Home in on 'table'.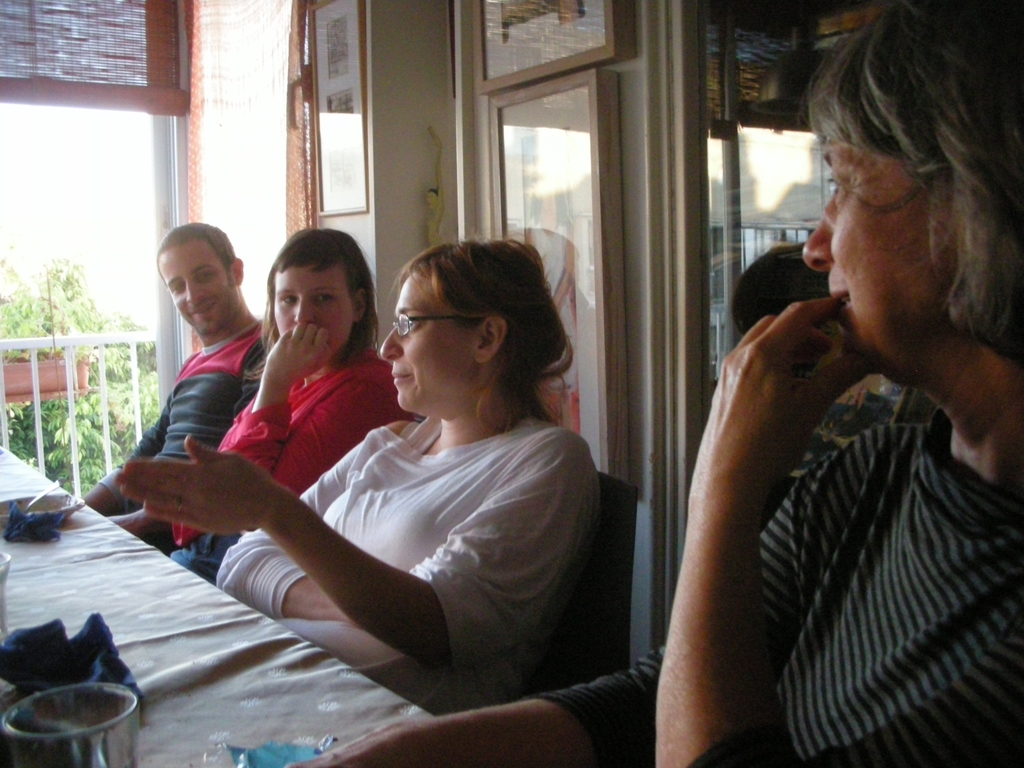
Homed in at crop(0, 443, 437, 767).
